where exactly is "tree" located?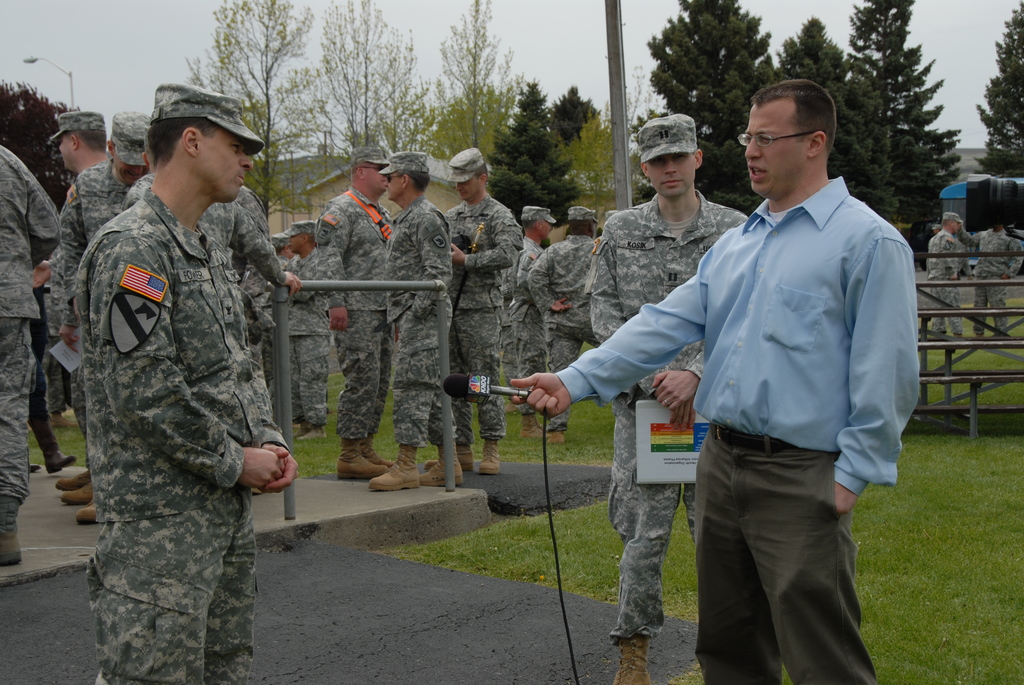
Its bounding box is {"left": 486, "top": 76, "right": 579, "bottom": 226}.
